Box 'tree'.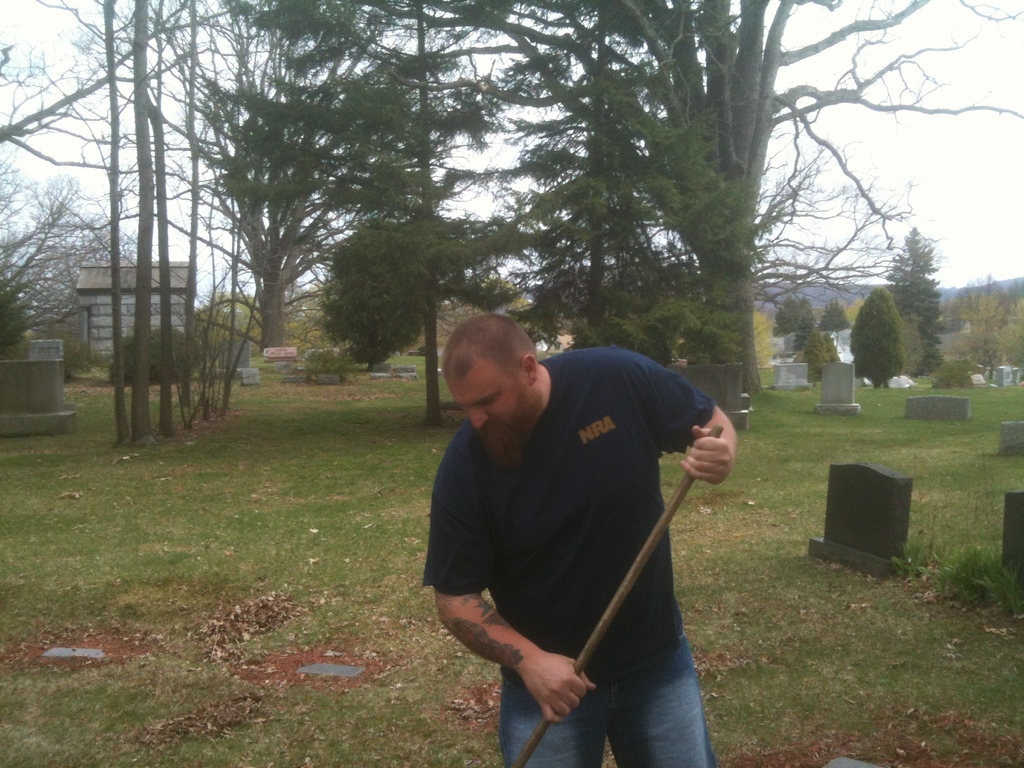
846, 288, 907, 391.
